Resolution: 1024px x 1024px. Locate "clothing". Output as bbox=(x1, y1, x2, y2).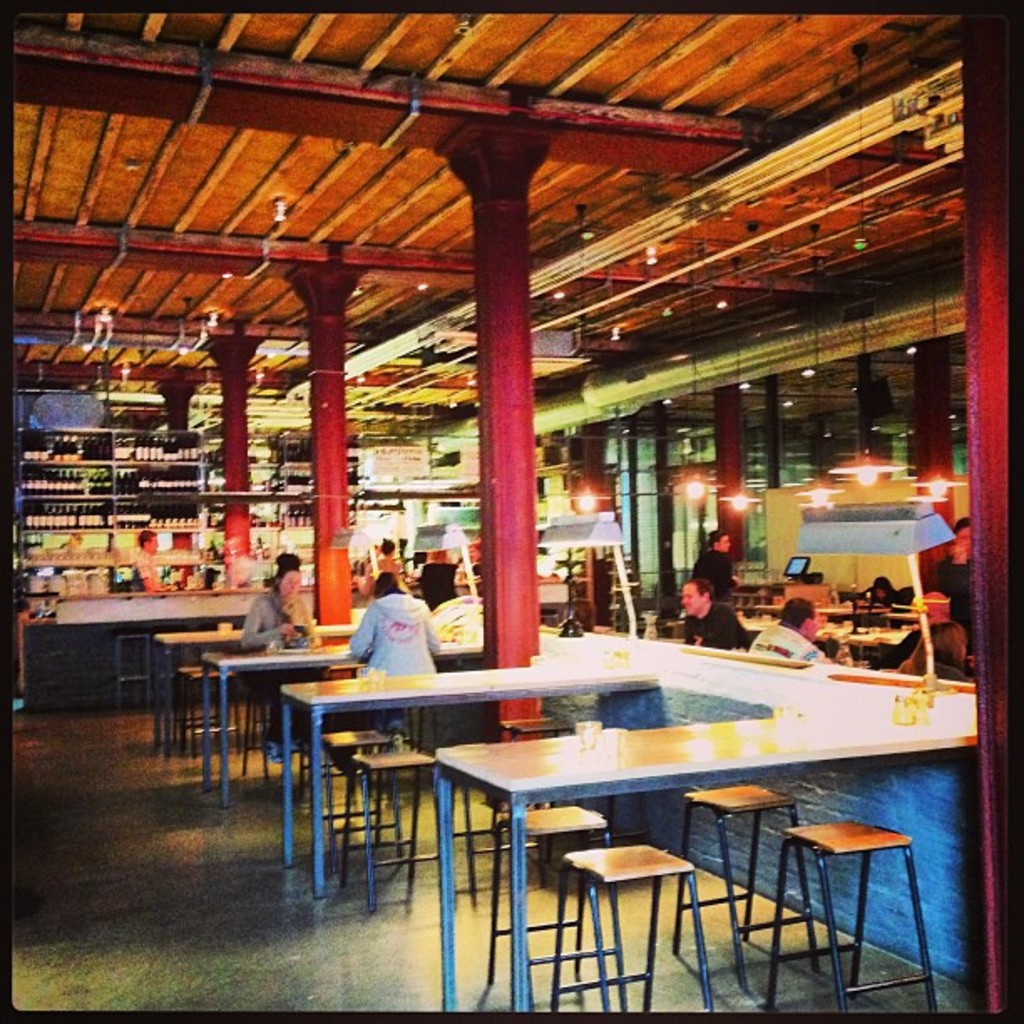
bbox=(241, 591, 318, 648).
